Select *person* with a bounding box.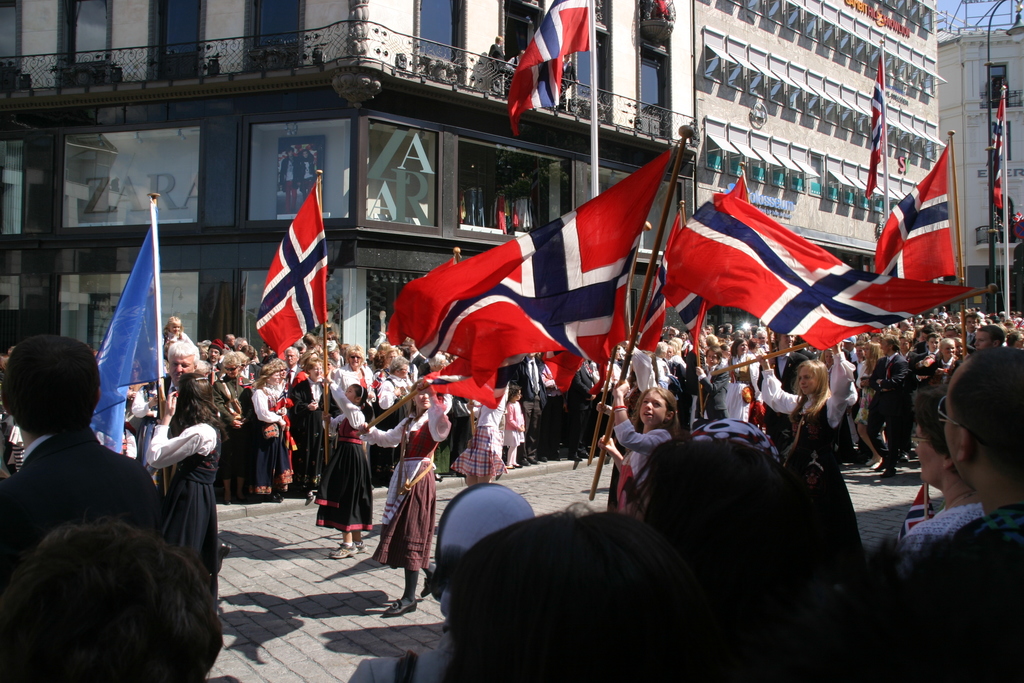
select_region(918, 347, 1023, 677).
